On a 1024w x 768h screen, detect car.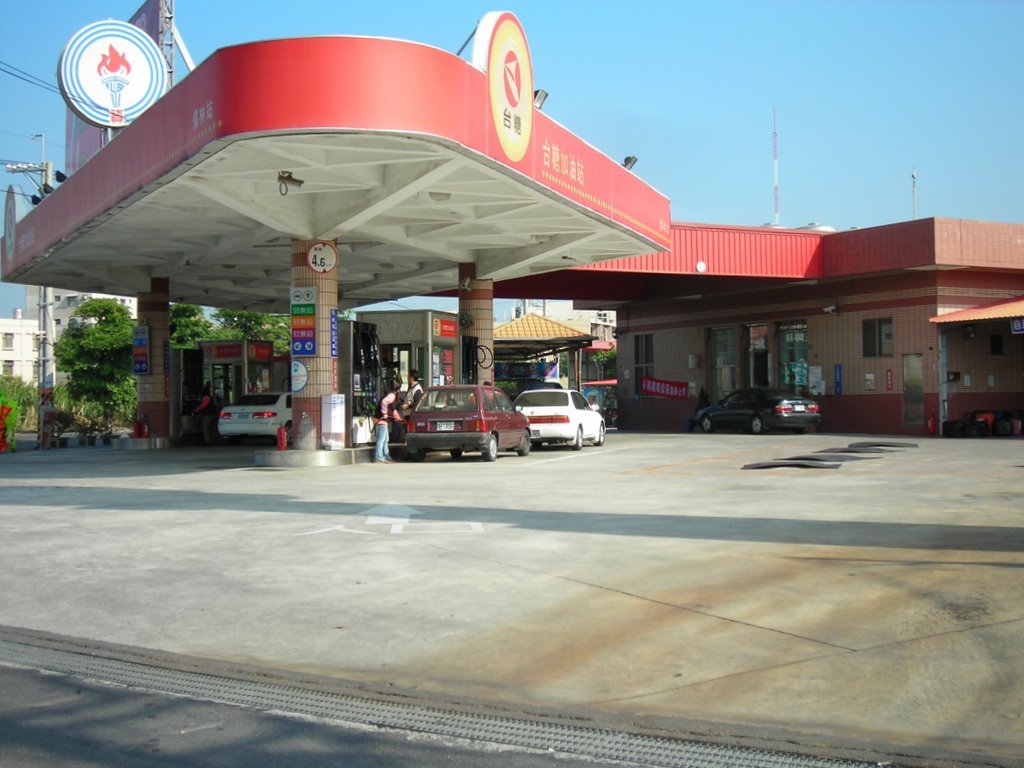
box(223, 390, 289, 443).
